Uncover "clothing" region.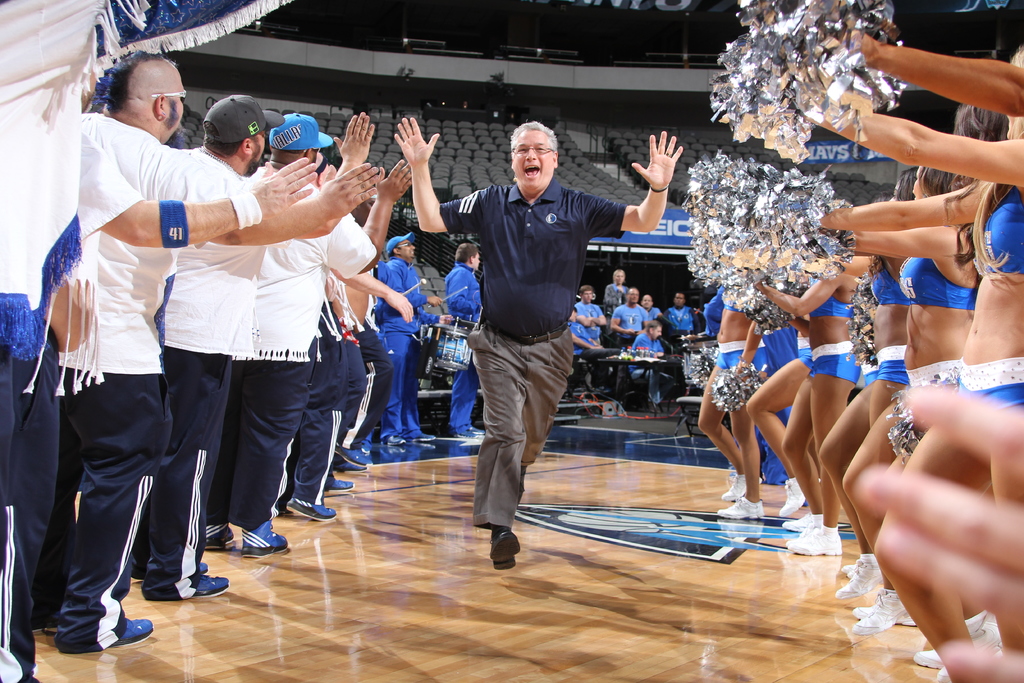
Uncovered: left=369, top=313, right=391, bottom=439.
